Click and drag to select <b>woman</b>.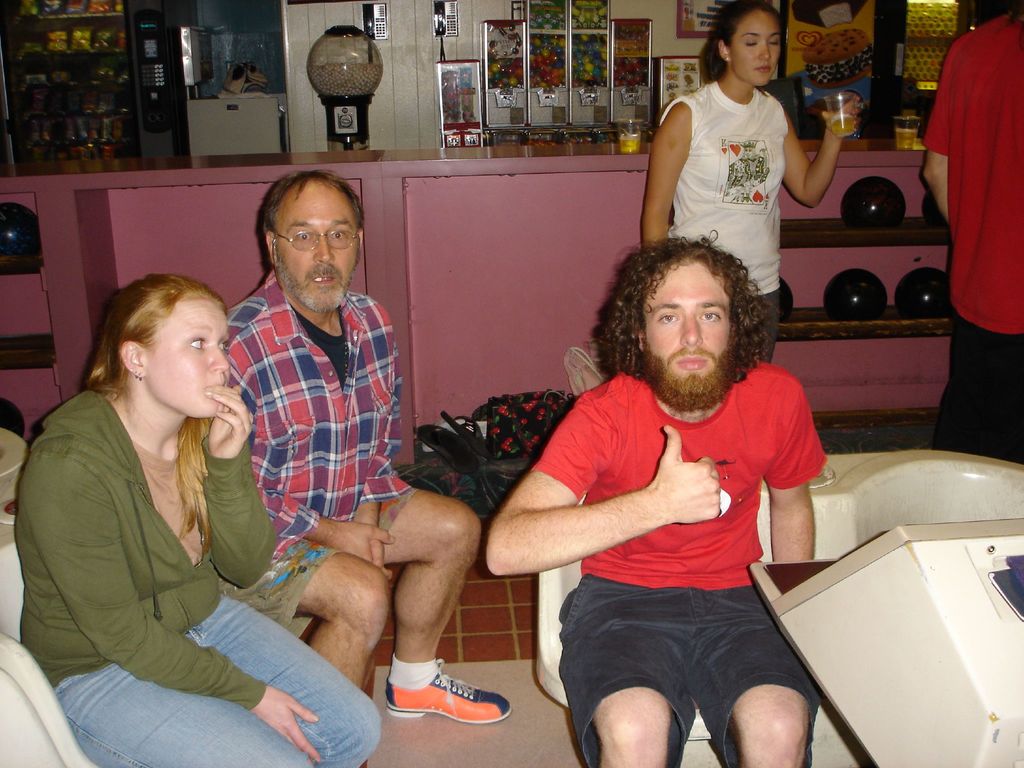
Selection: {"x1": 25, "y1": 254, "x2": 284, "y2": 767}.
